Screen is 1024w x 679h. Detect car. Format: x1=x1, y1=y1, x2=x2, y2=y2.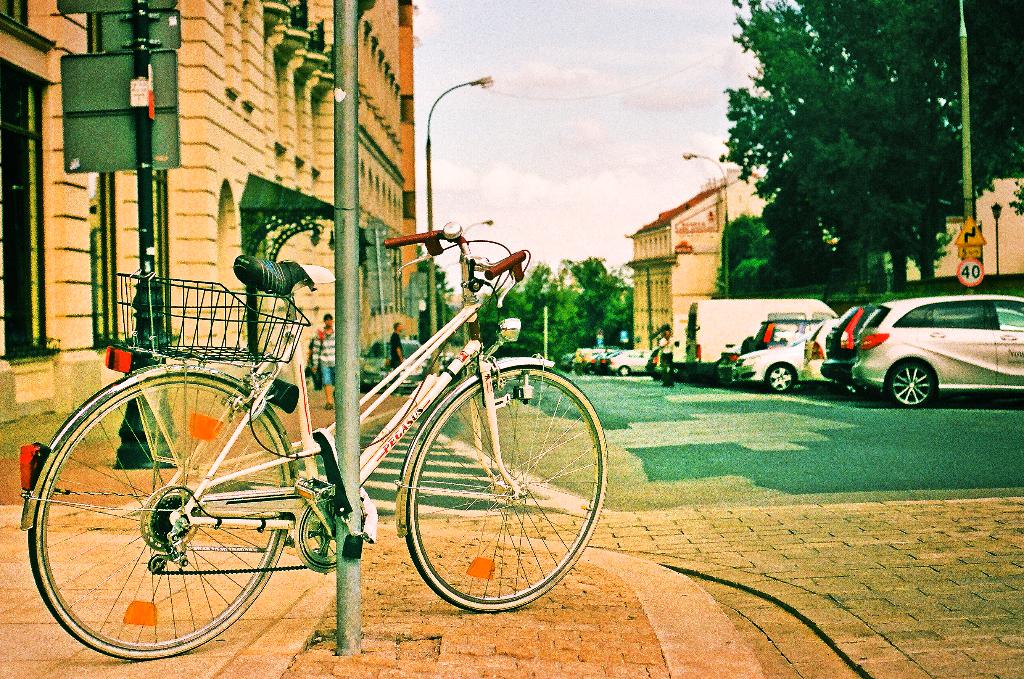
x1=742, y1=318, x2=822, y2=353.
